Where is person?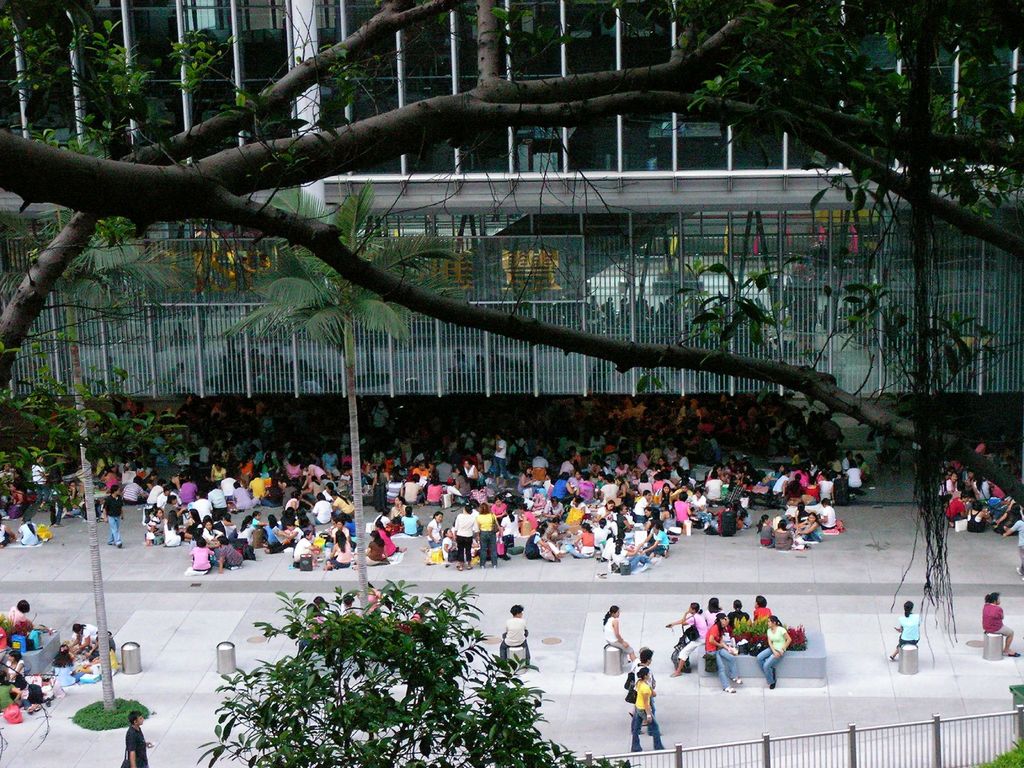
(497, 602, 543, 669).
